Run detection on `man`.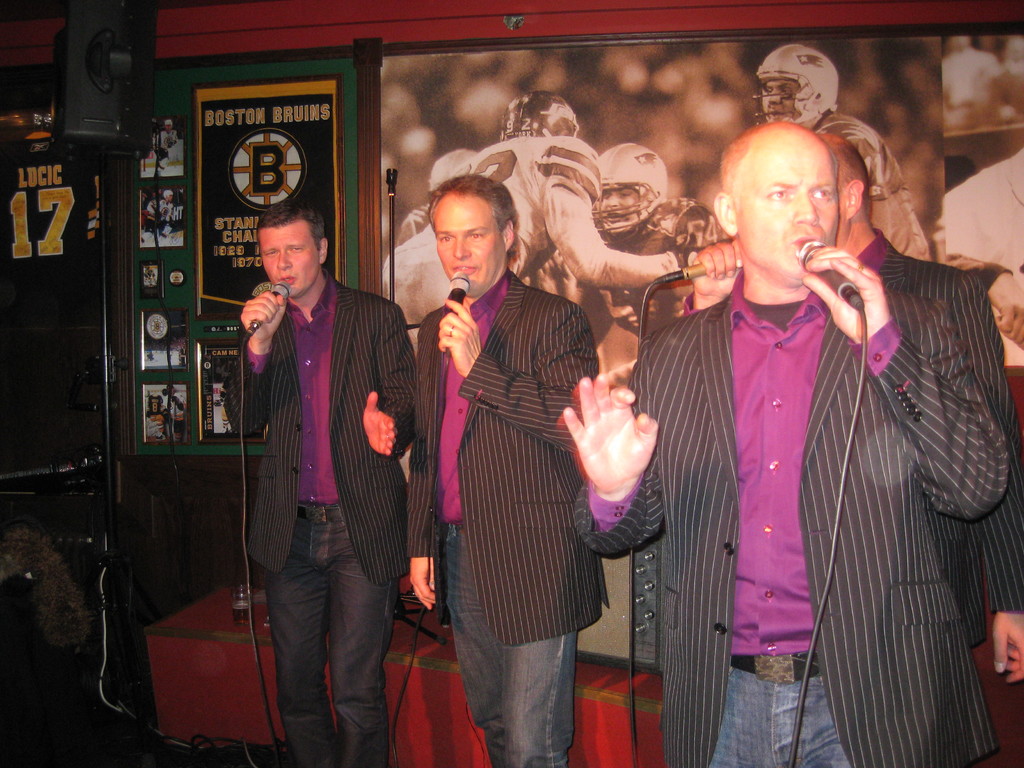
Result: region(612, 145, 729, 342).
